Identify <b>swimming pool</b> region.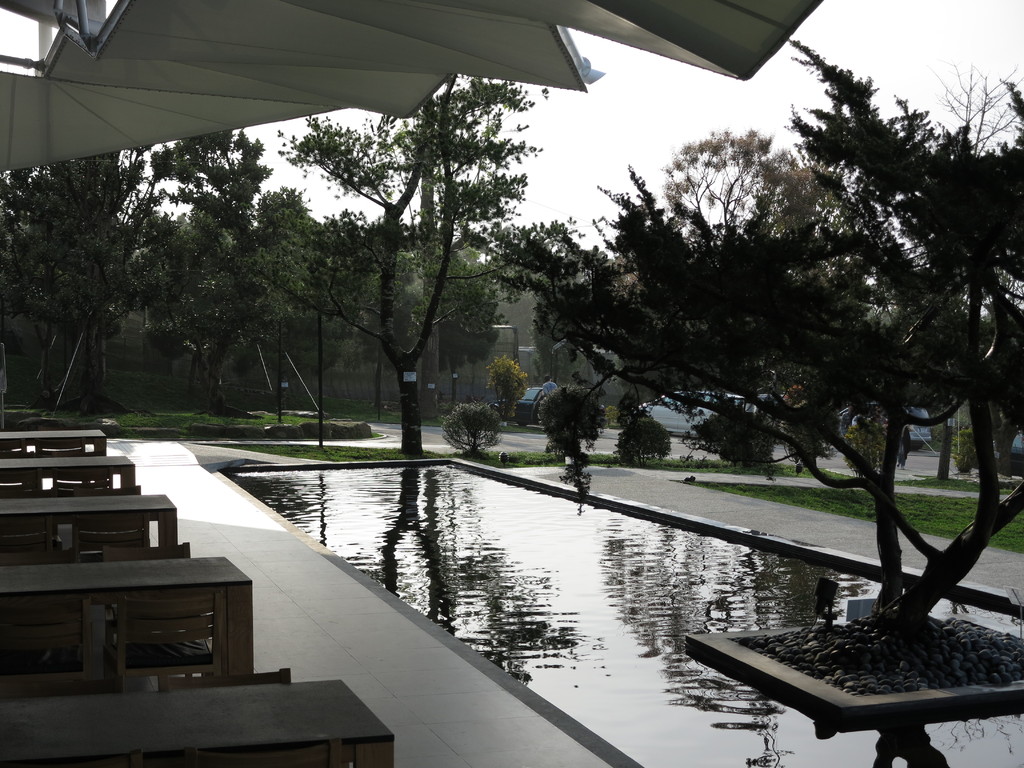
Region: crop(216, 456, 1023, 767).
